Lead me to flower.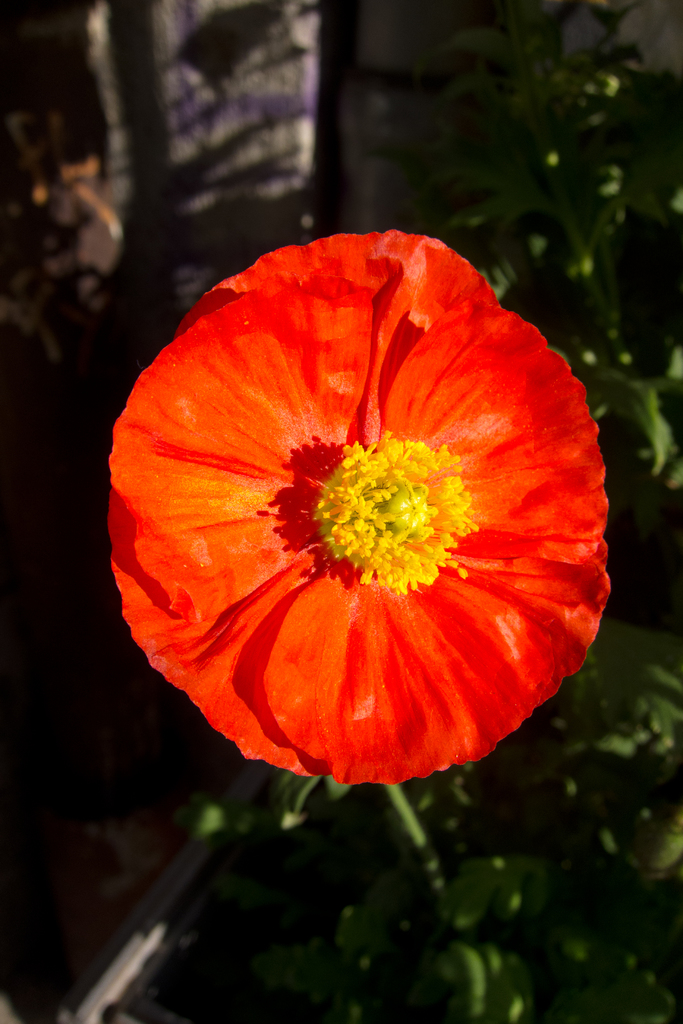
Lead to bbox(107, 234, 611, 787).
